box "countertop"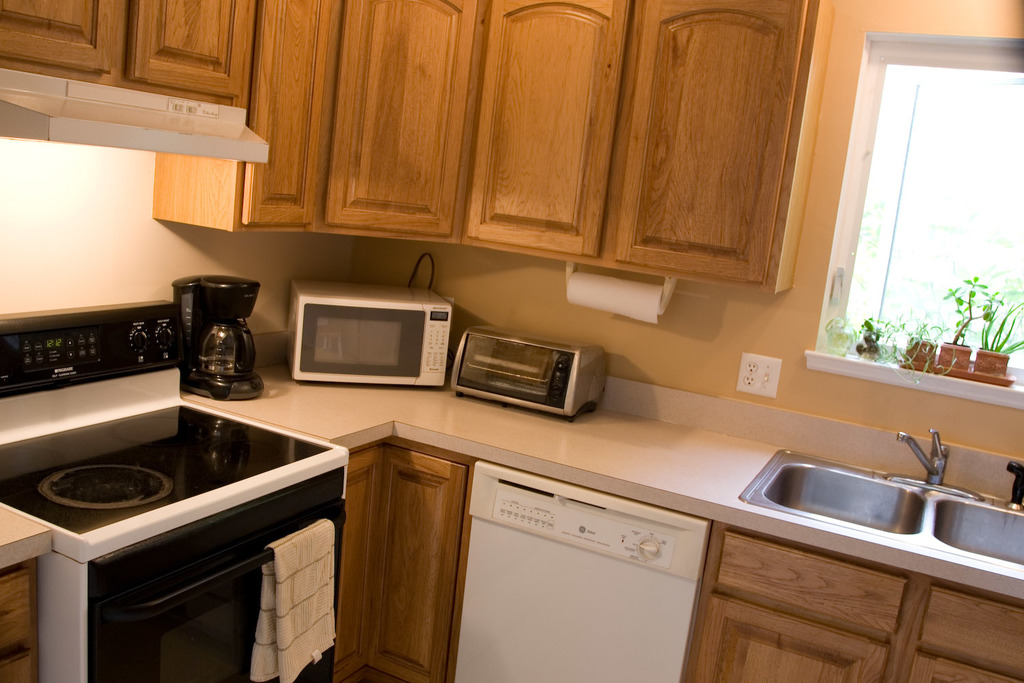
[178,350,1023,596]
